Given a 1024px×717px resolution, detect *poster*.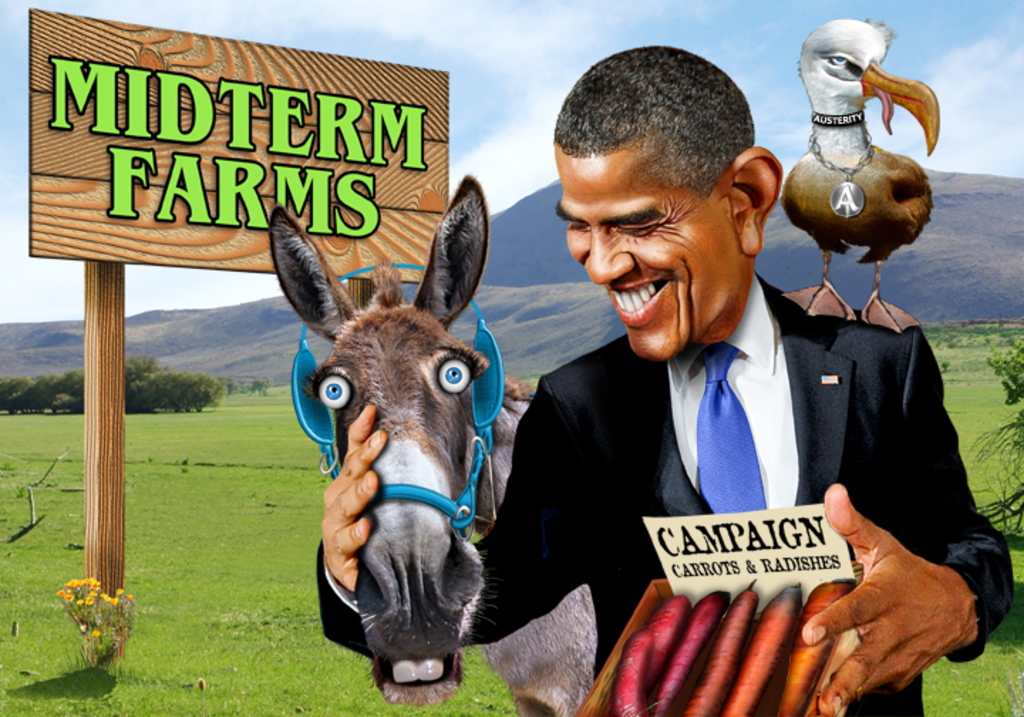
0,0,1023,716.
